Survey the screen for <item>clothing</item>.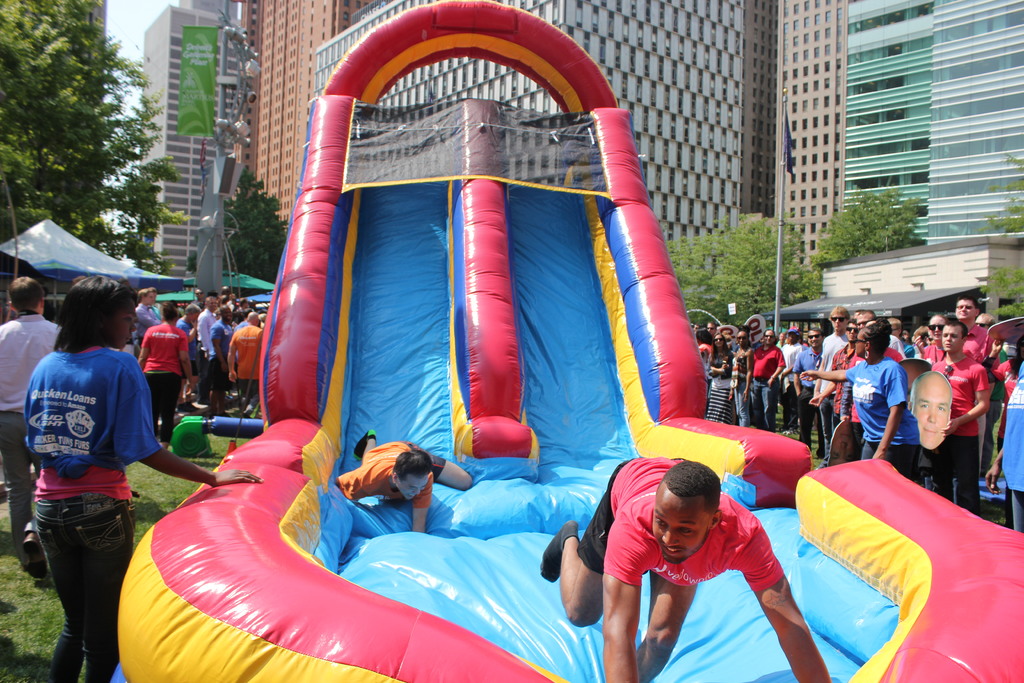
Survey found: detection(134, 303, 163, 340).
